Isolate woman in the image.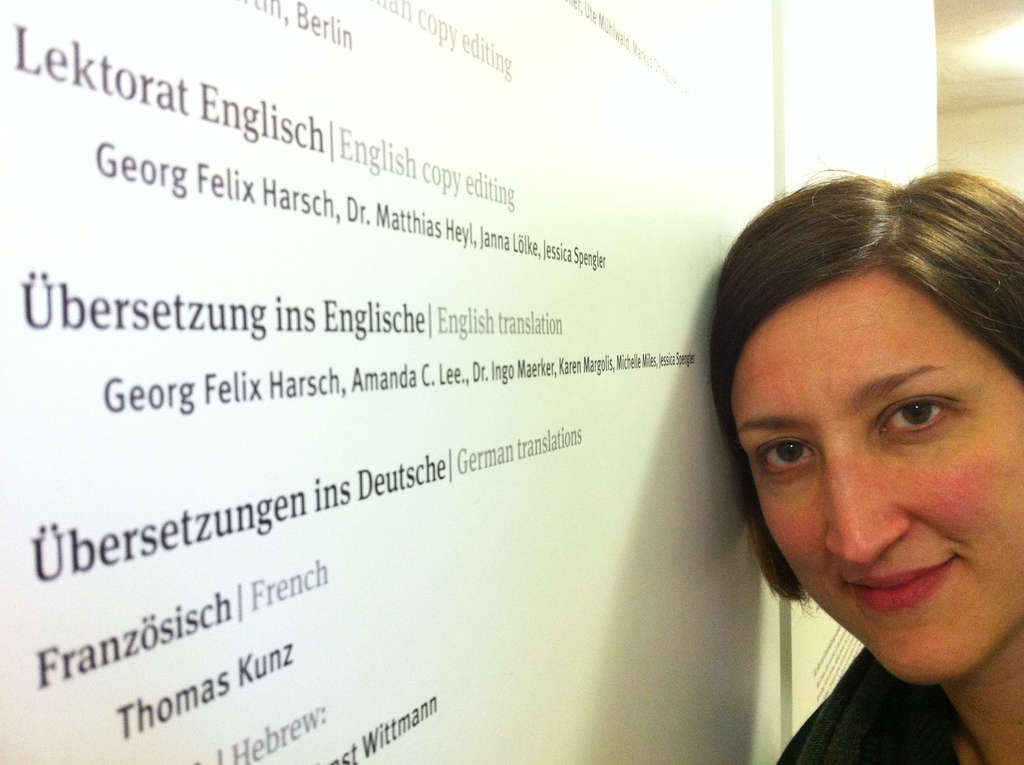
Isolated region: 680/189/1023/661.
